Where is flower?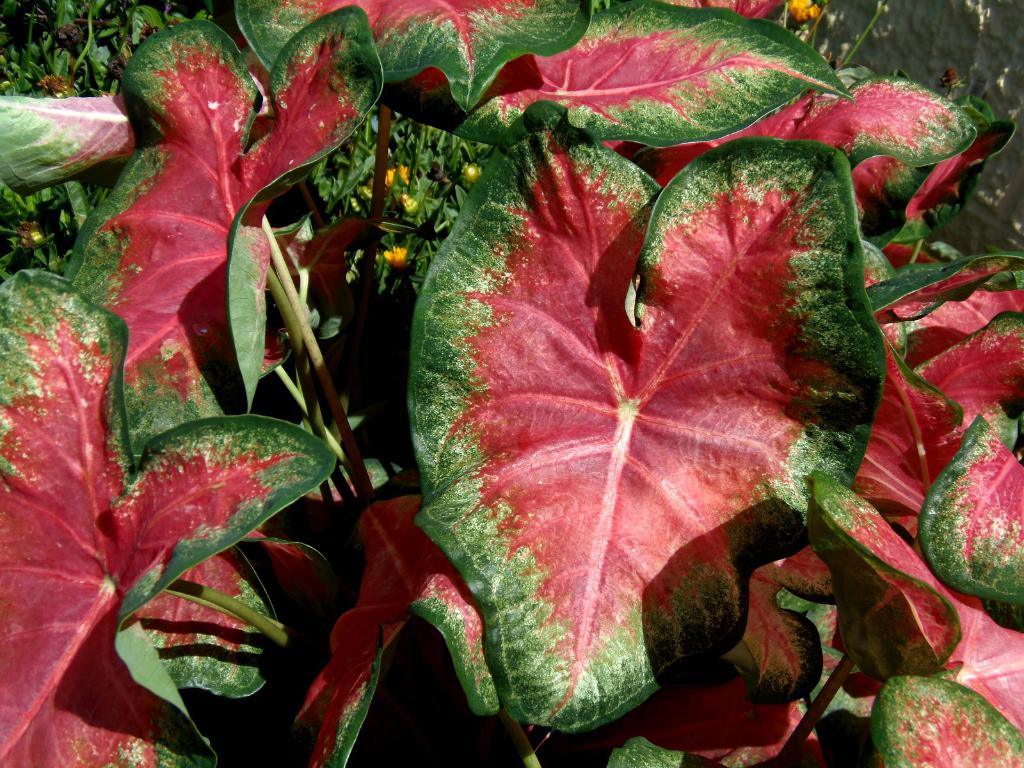
785/0/819/22.
